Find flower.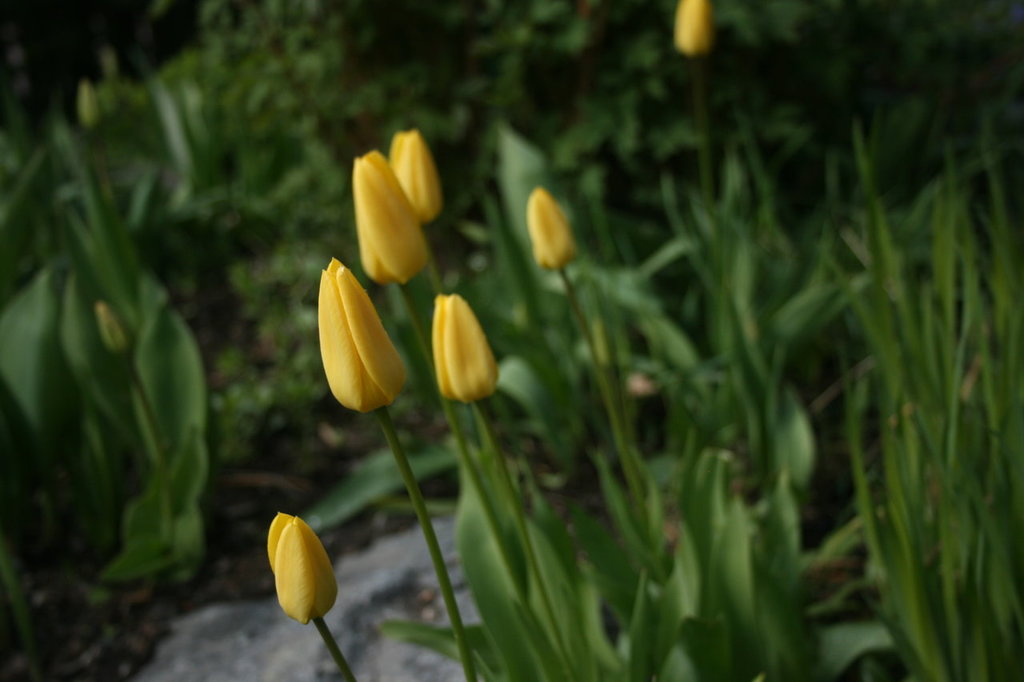
(left=94, top=297, right=134, bottom=361).
